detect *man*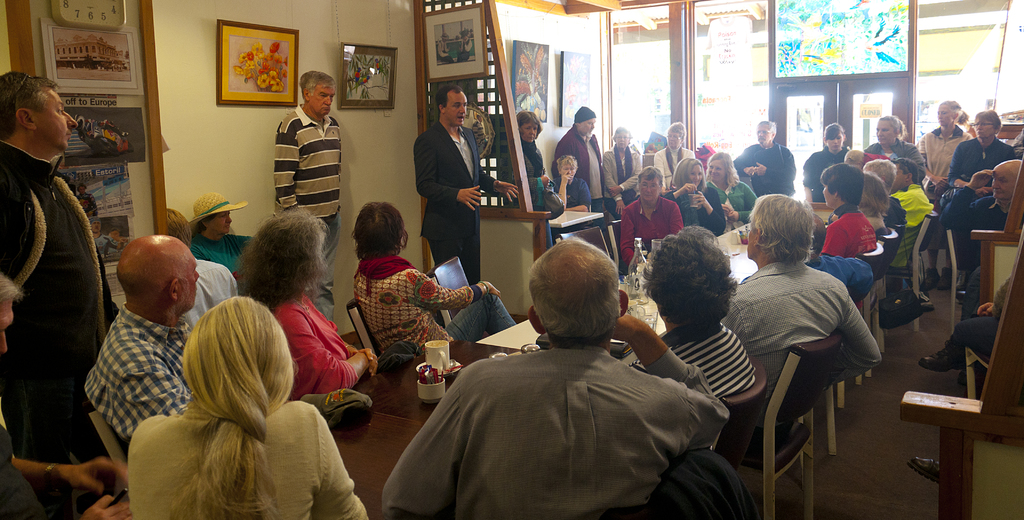
941/159/1023/320
